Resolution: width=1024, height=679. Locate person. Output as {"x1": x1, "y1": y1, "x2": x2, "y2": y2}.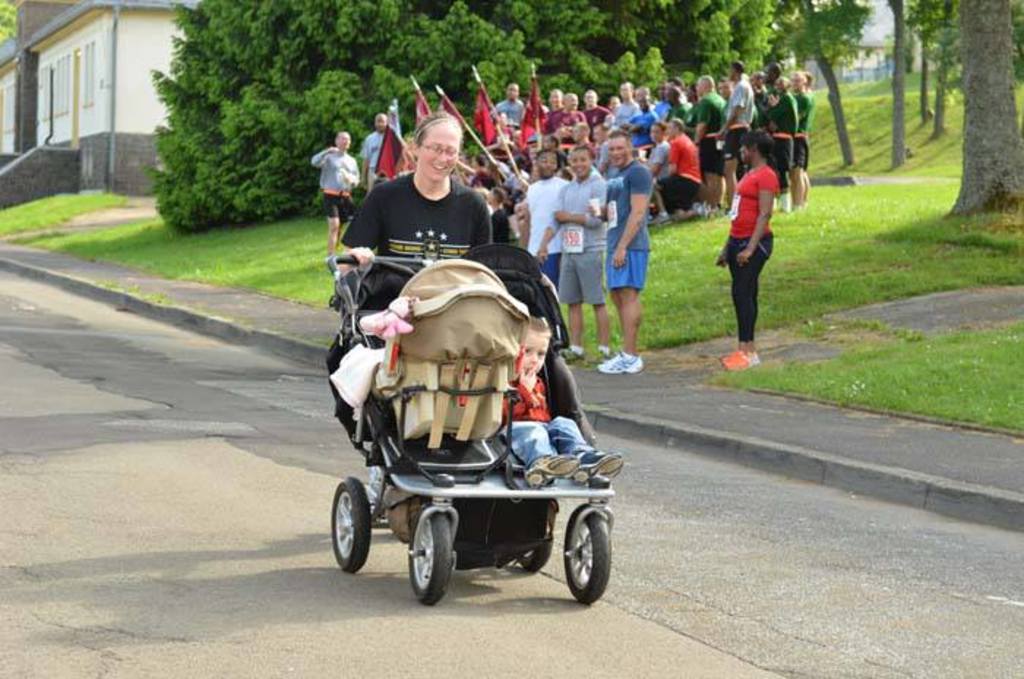
{"x1": 718, "y1": 132, "x2": 778, "y2": 369}.
